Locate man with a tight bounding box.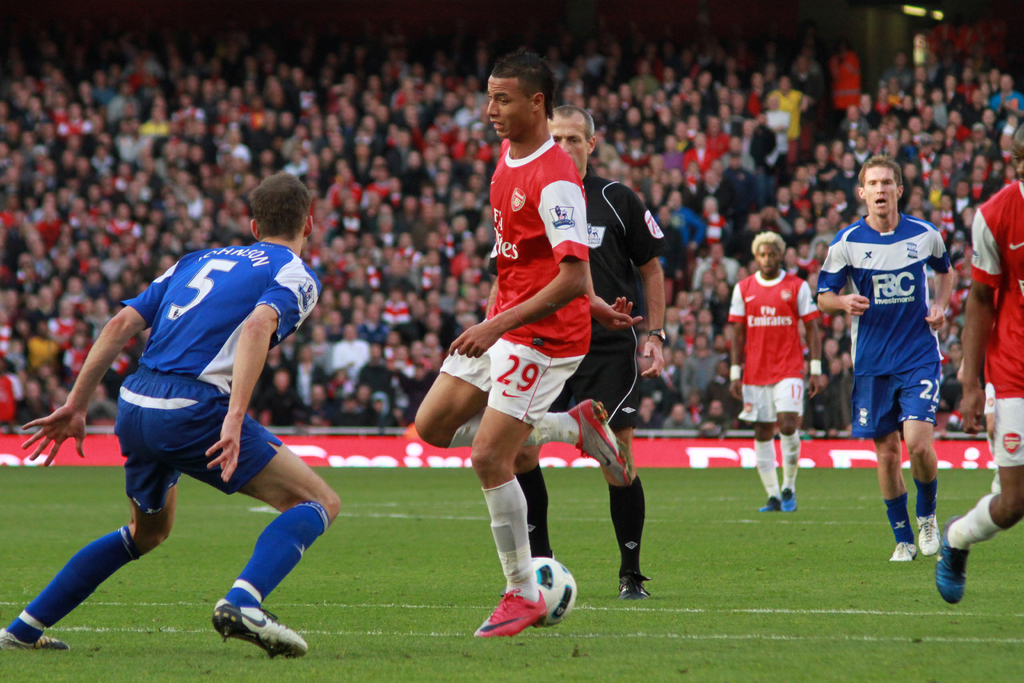
crop(413, 47, 636, 637).
